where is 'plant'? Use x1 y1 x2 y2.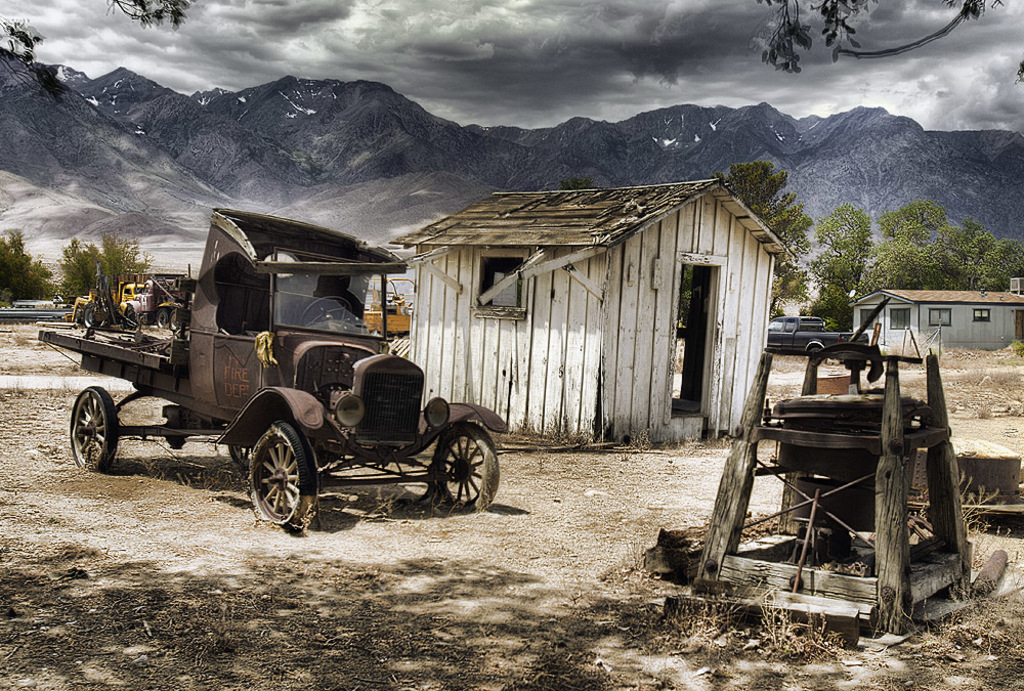
48 231 160 302.
